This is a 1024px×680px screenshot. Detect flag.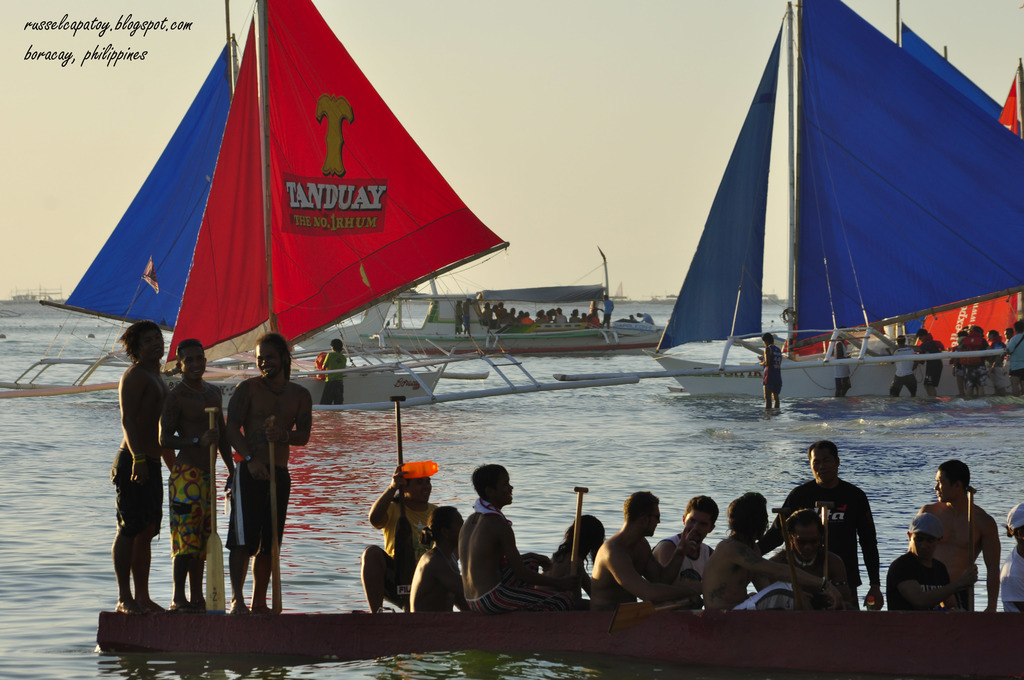
bbox(899, 9, 1007, 122).
